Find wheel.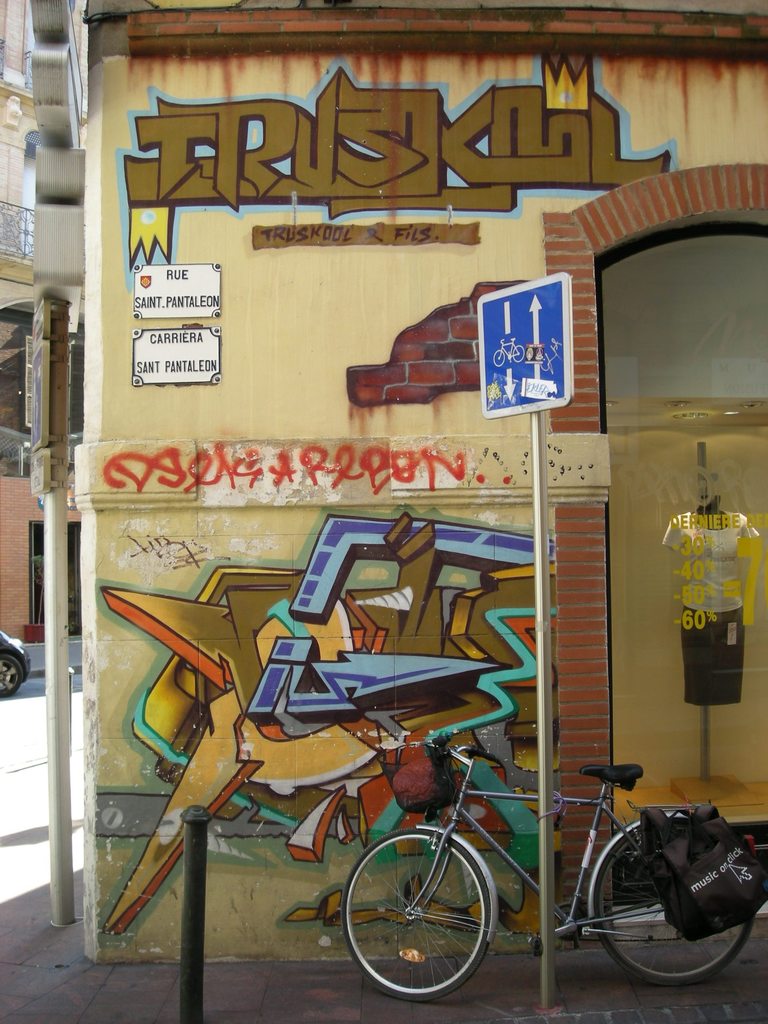
354, 844, 510, 993.
